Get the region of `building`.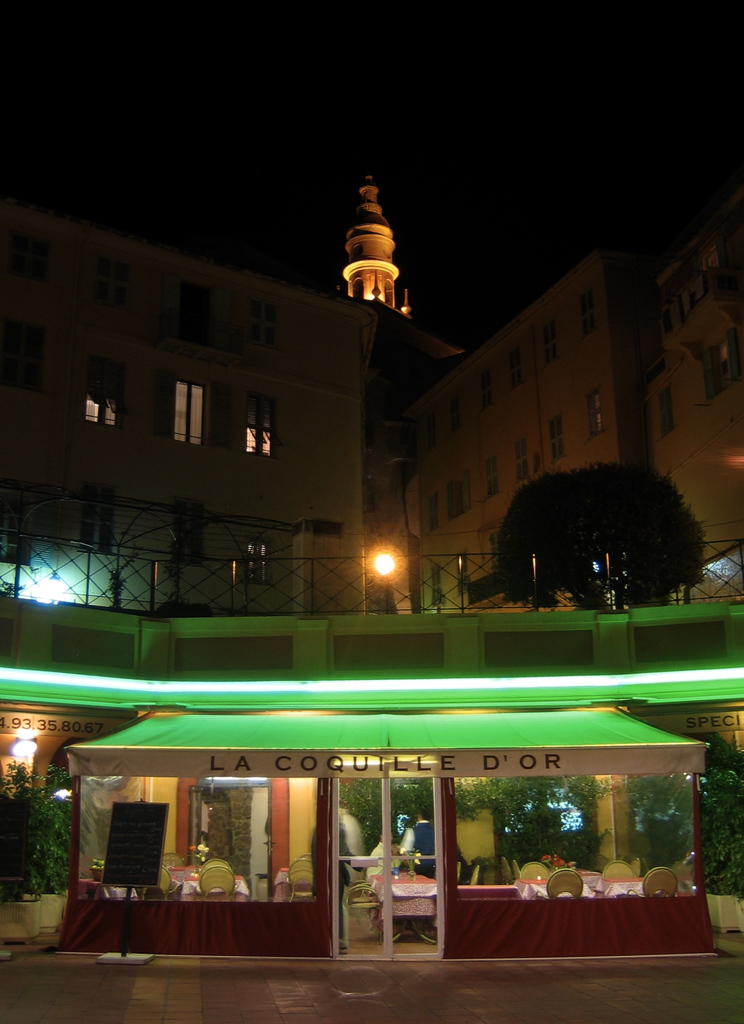
<bbox>345, 177, 396, 312</bbox>.
